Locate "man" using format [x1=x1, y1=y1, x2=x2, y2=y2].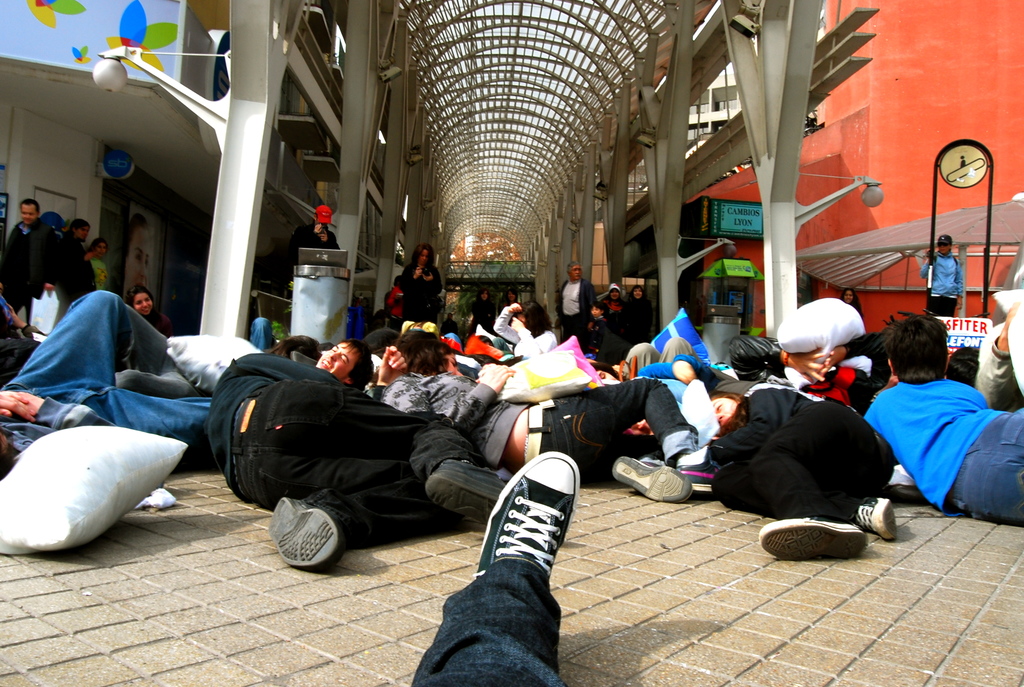
[x1=554, y1=259, x2=591, y2=347].
